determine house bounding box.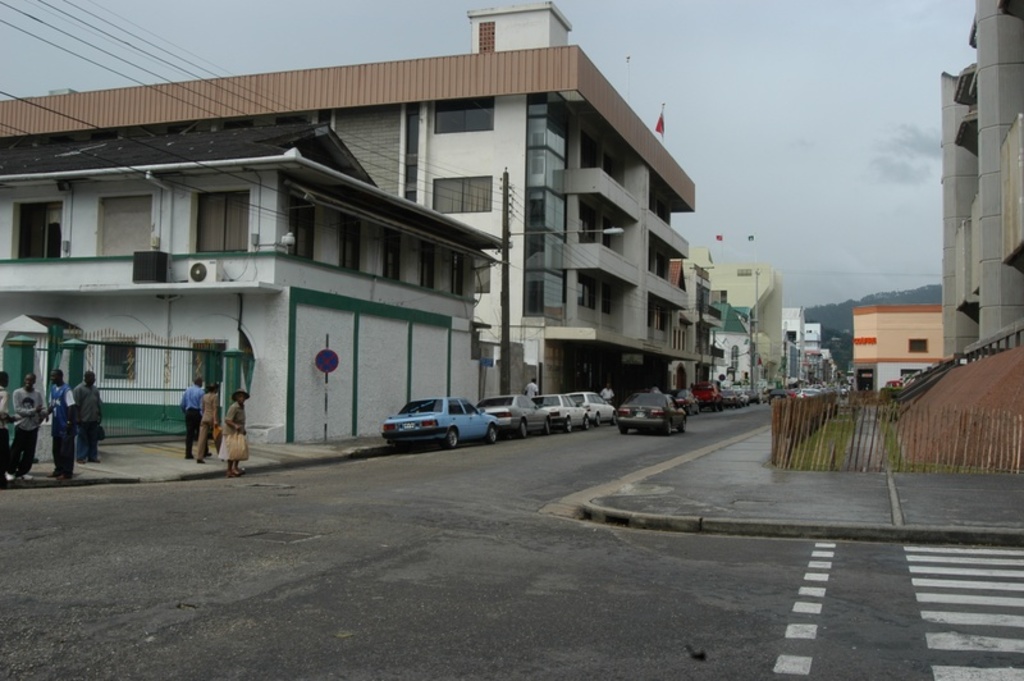
Determined: [x1=0, y1=0, x2=692, y2=398].
